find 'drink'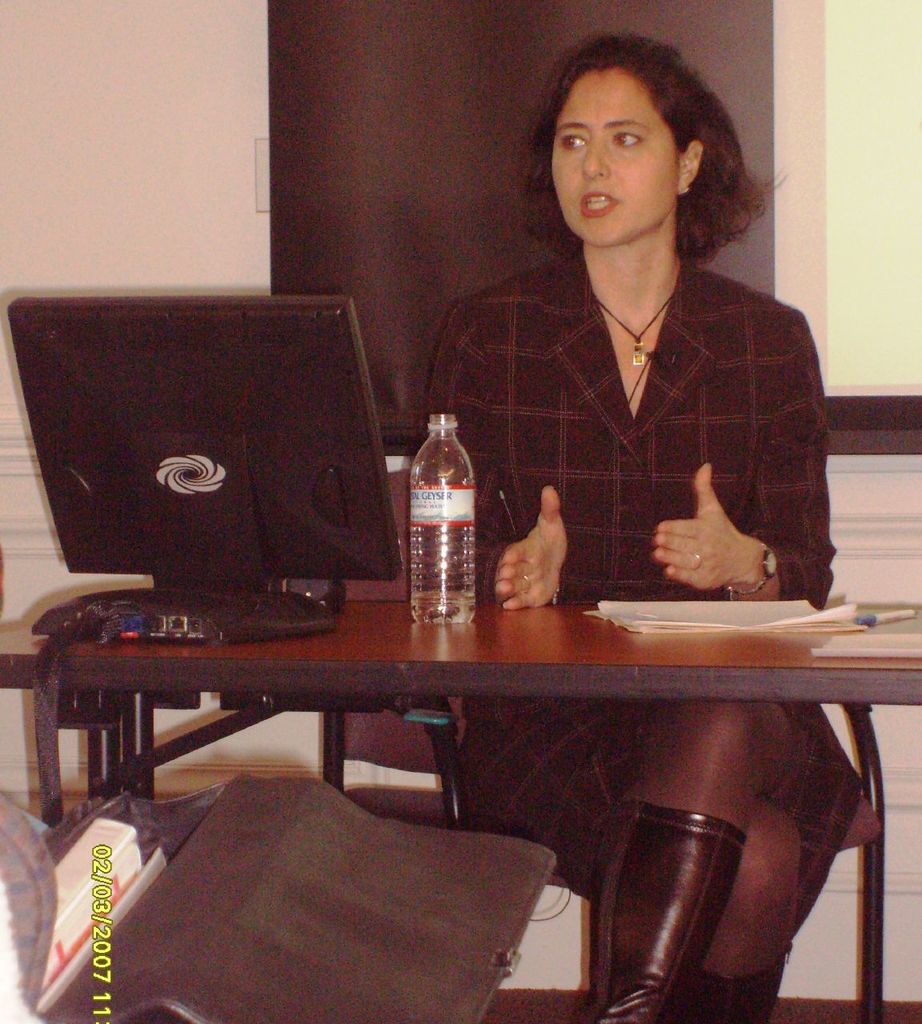
l=401, t=410, r=475, b=625
